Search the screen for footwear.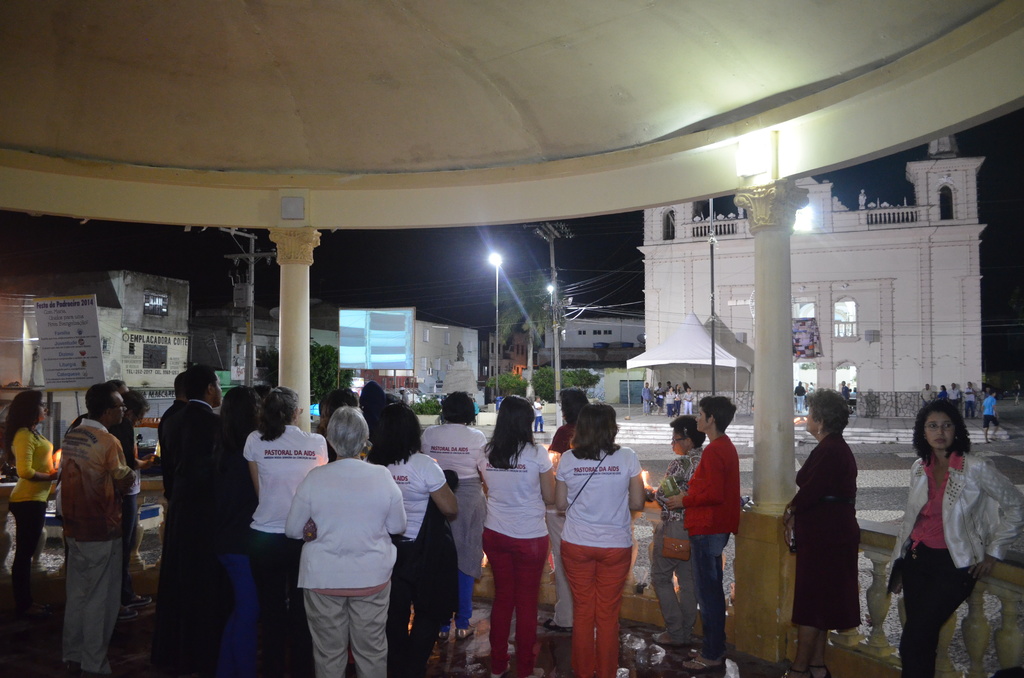
Found at 456:624:475:637.
